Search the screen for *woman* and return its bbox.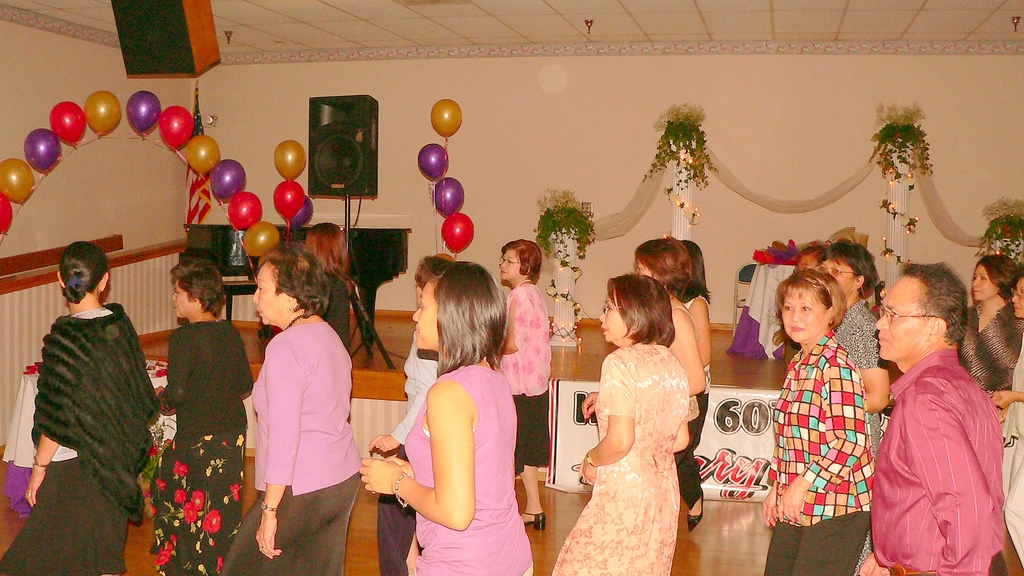
Found: <bbox>758, 268, 877, 575</bbox>.
